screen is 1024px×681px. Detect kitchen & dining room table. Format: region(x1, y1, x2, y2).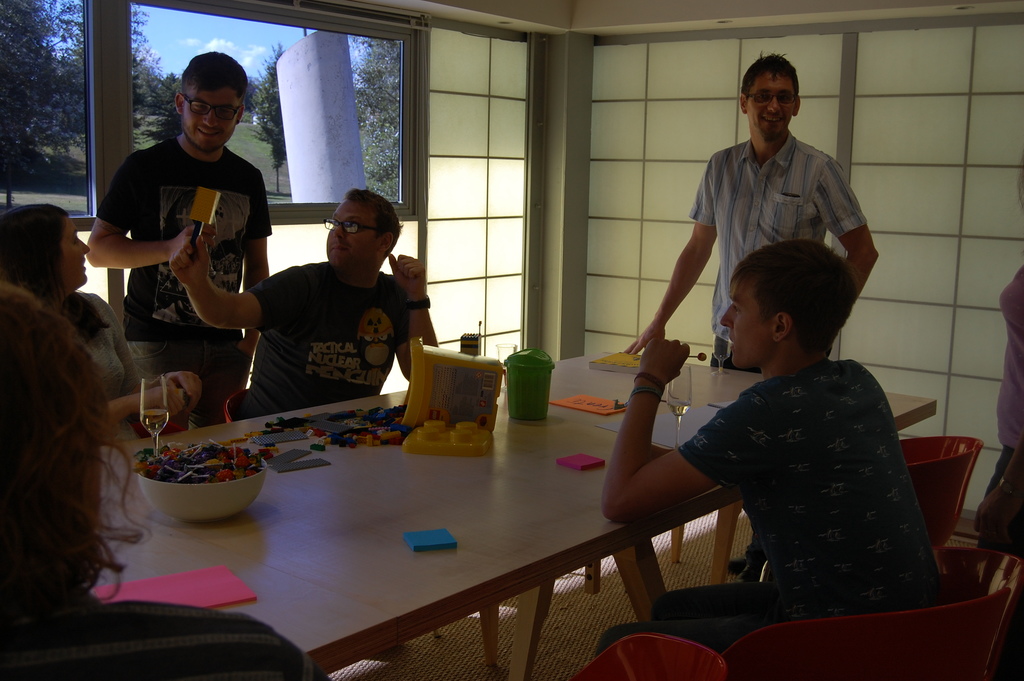
region(88, 349, 938, 680).
